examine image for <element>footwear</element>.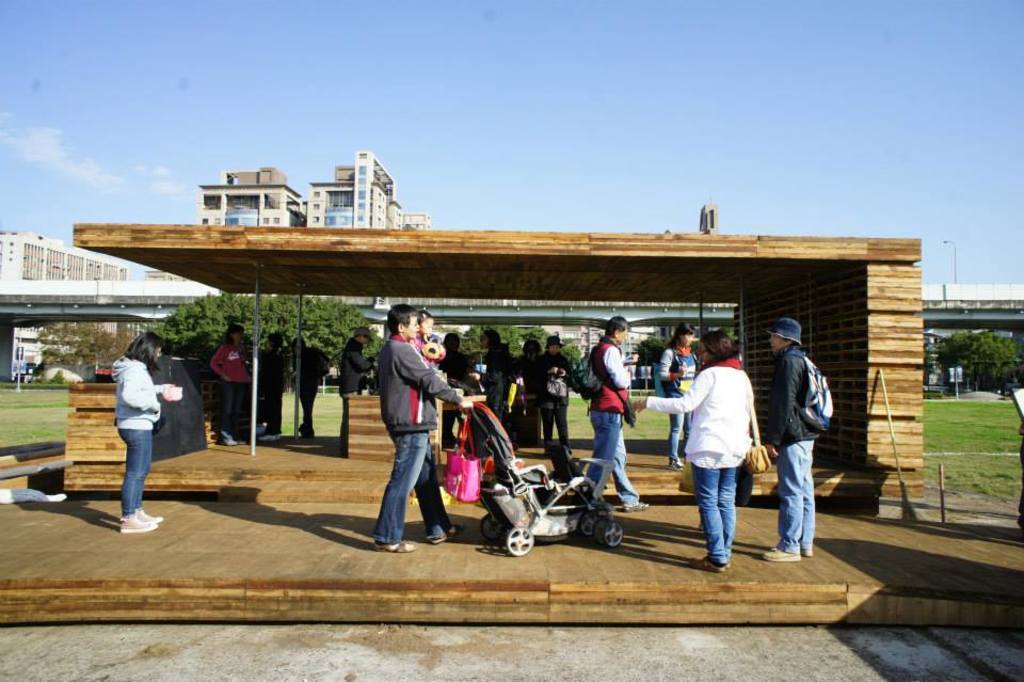
Examination result: x1=804, y1=542, x2=817, y2=561.
